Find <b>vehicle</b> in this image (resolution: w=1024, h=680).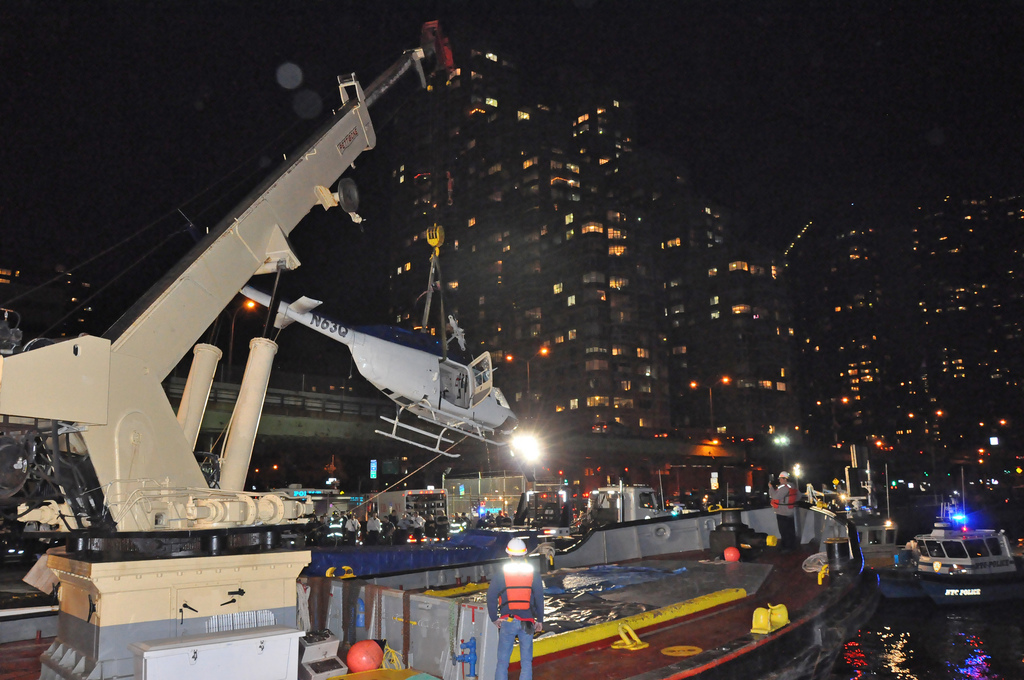
bbox=[0, 19, 509, 679].
